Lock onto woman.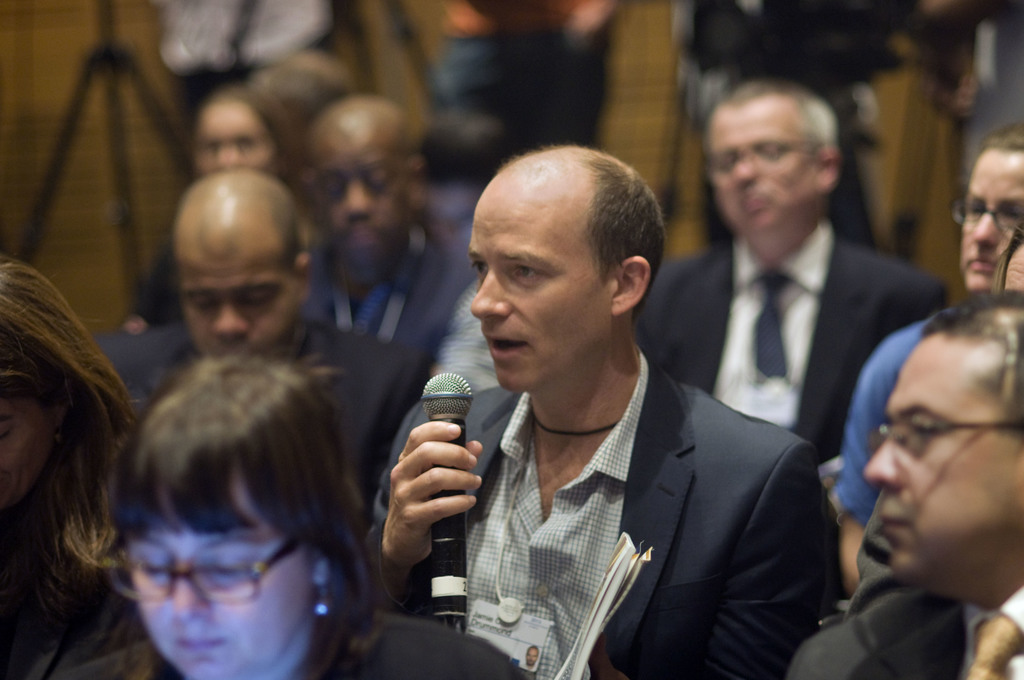
Locked: region(74, 257, 396, 679).
